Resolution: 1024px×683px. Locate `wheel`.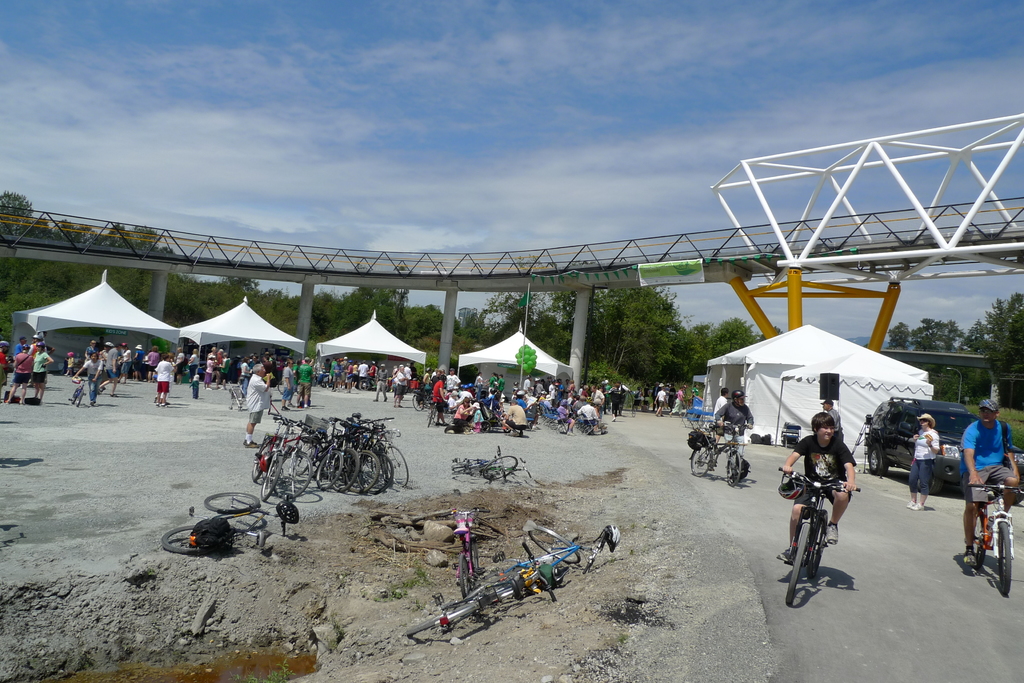
<box>481,456,518,482</box>.
